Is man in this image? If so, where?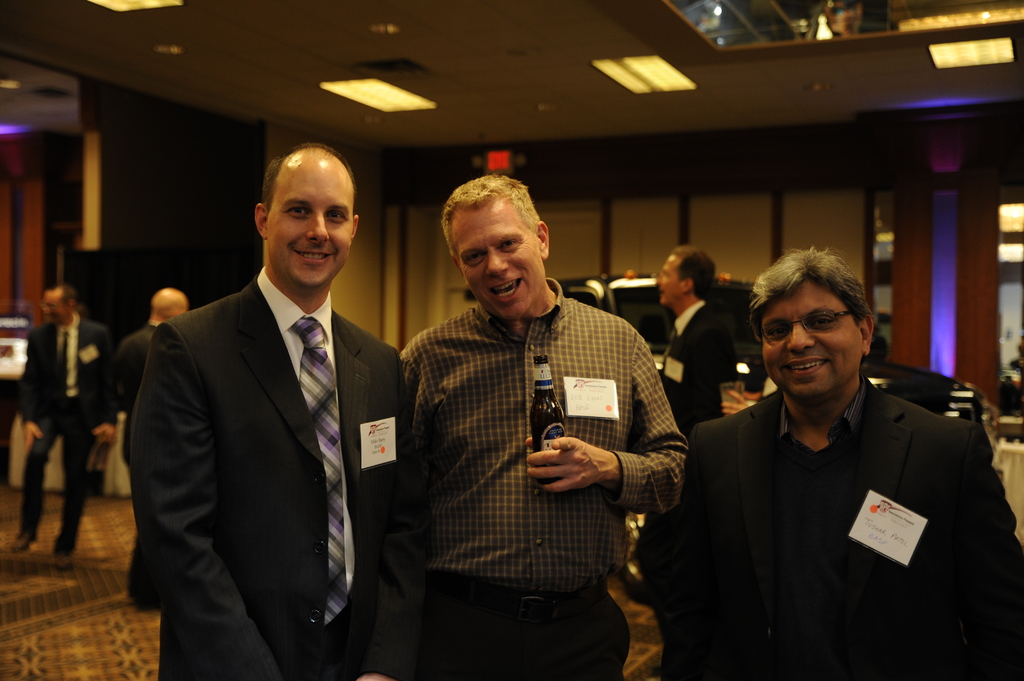
Yes, at 13 286 112 561.
